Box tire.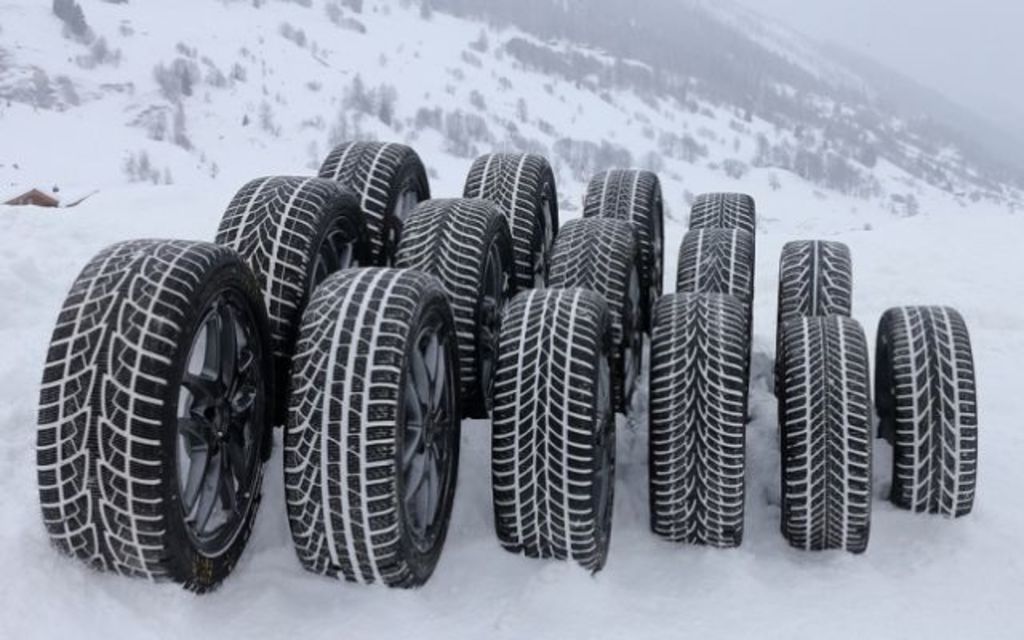
select_region(675, 229, 752, 414).
